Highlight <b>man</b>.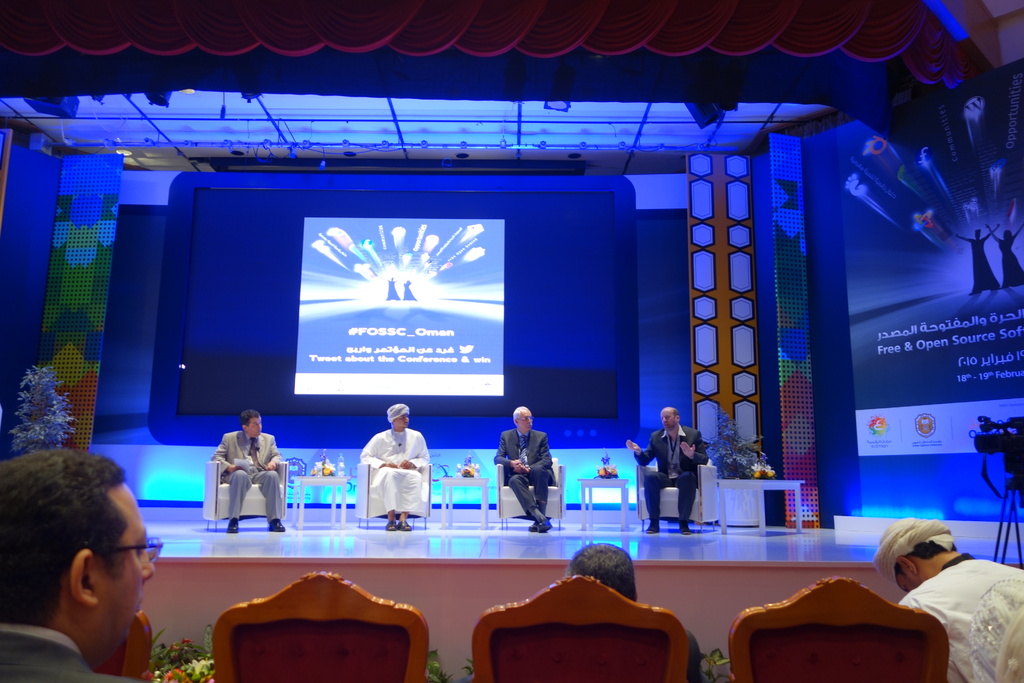
Highlighted region: <box>358,404,428,532</box>.
